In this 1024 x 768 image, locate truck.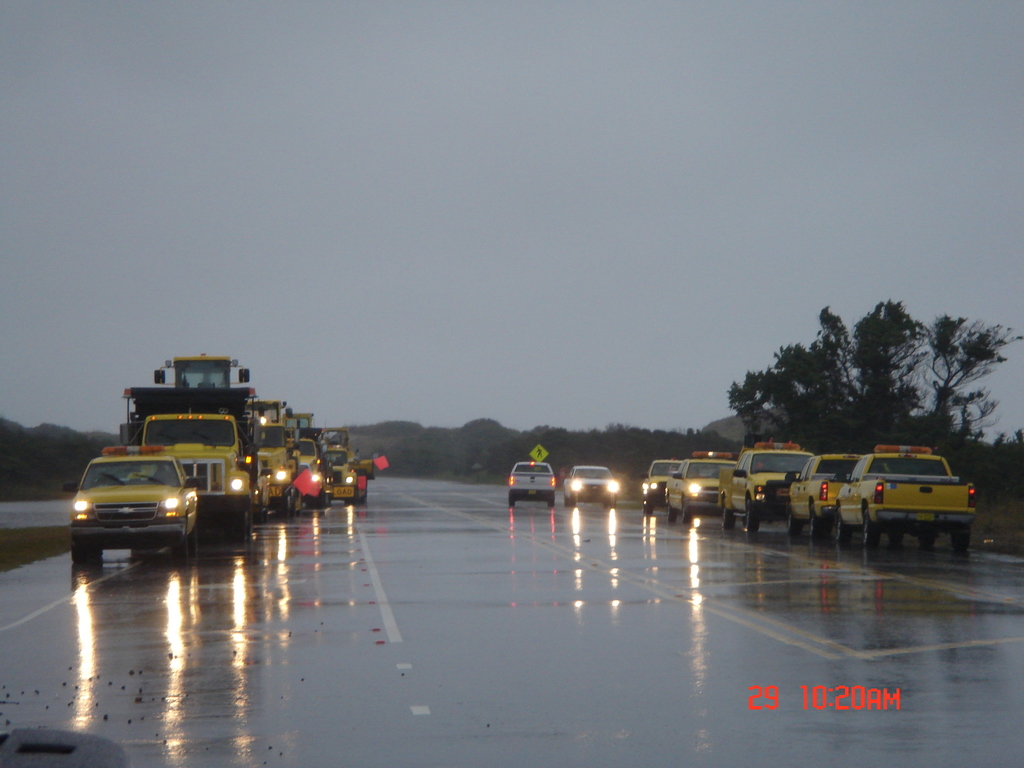
Bounding box: box=[783, 451, 877, 541].
